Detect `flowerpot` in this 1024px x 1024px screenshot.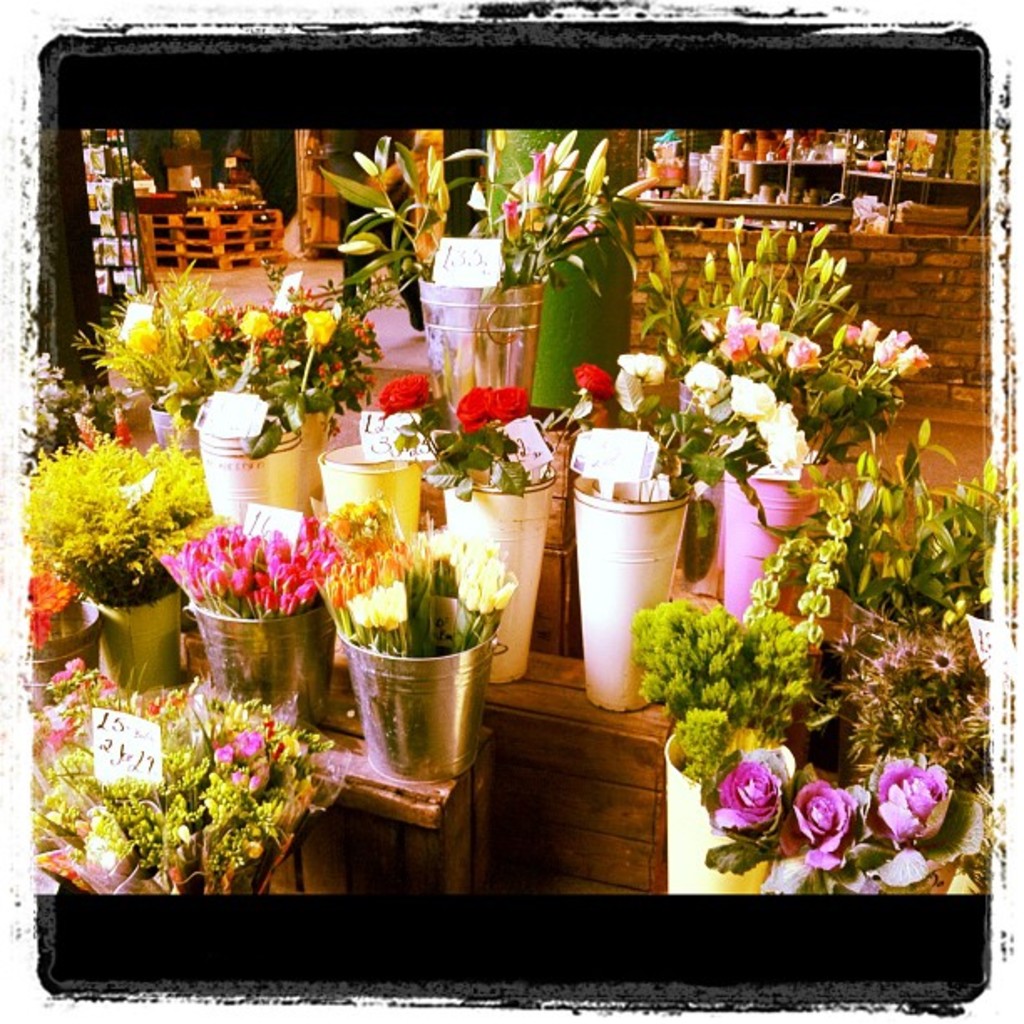
Detection: (89,581,181,699).
